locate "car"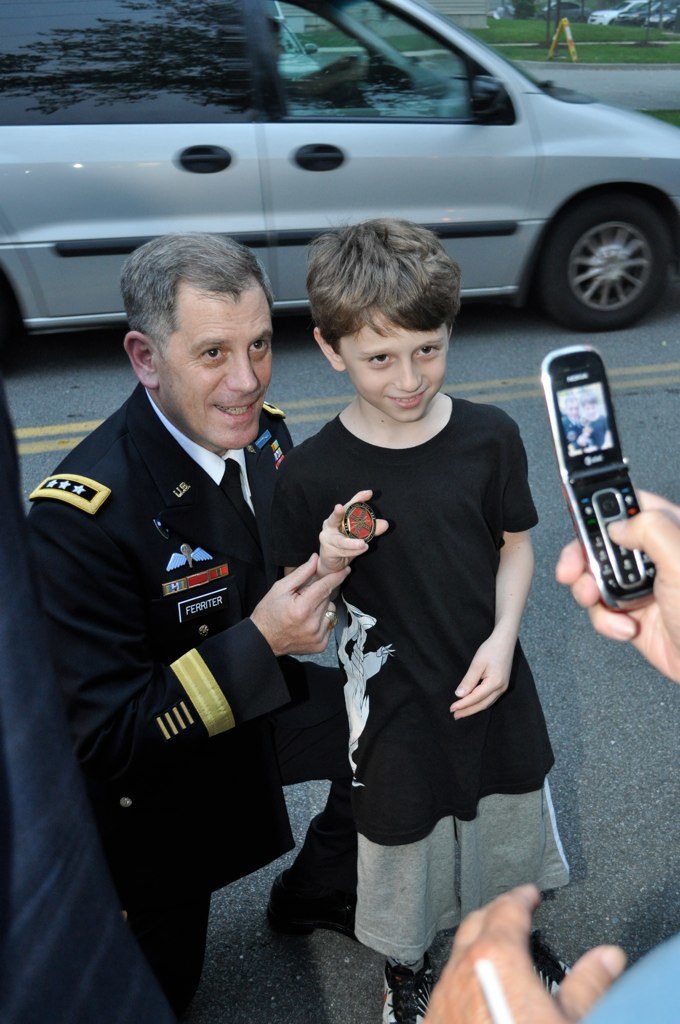
l=604, t=0, r=679, b=25
